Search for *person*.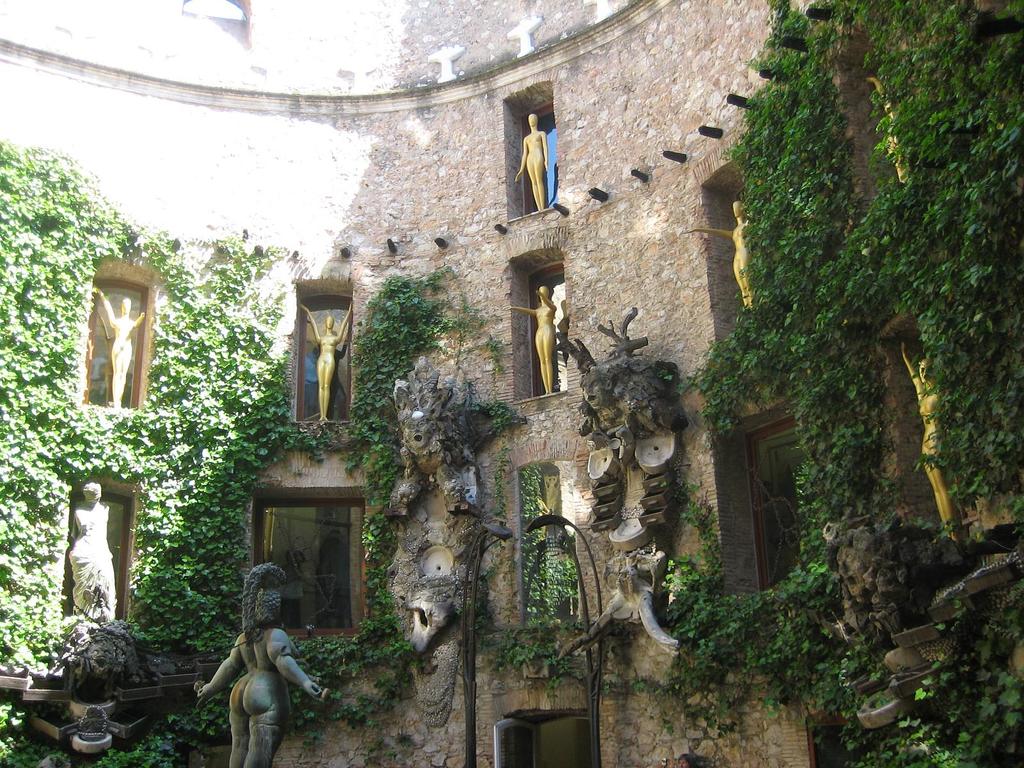
Found at 687/202/751/305.
